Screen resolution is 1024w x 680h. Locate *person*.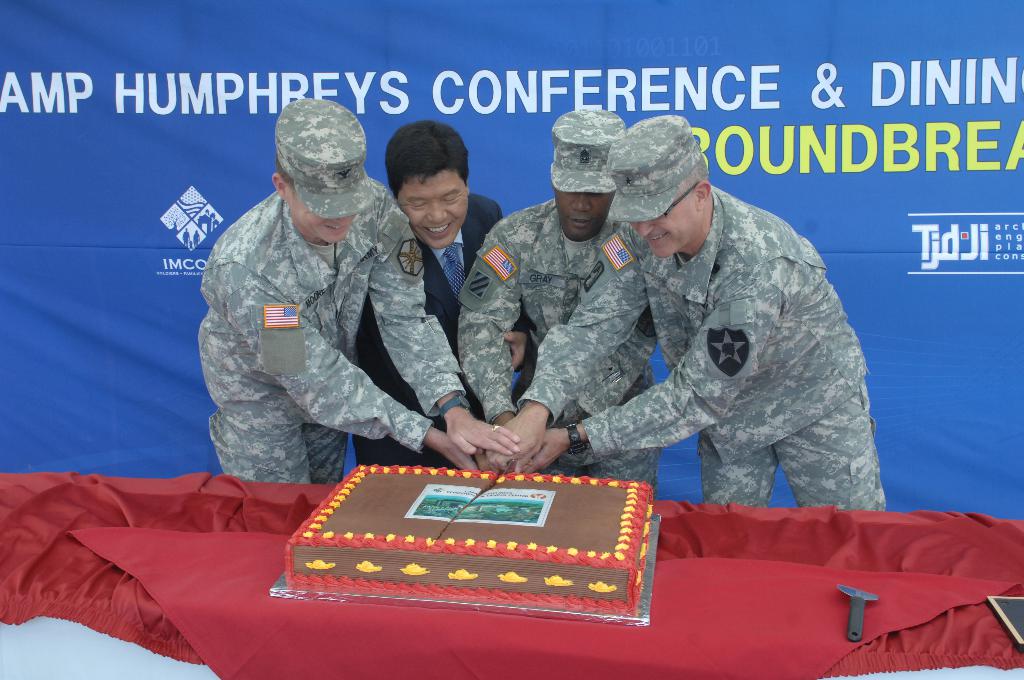
Rect(459, 108, 661, 490).
